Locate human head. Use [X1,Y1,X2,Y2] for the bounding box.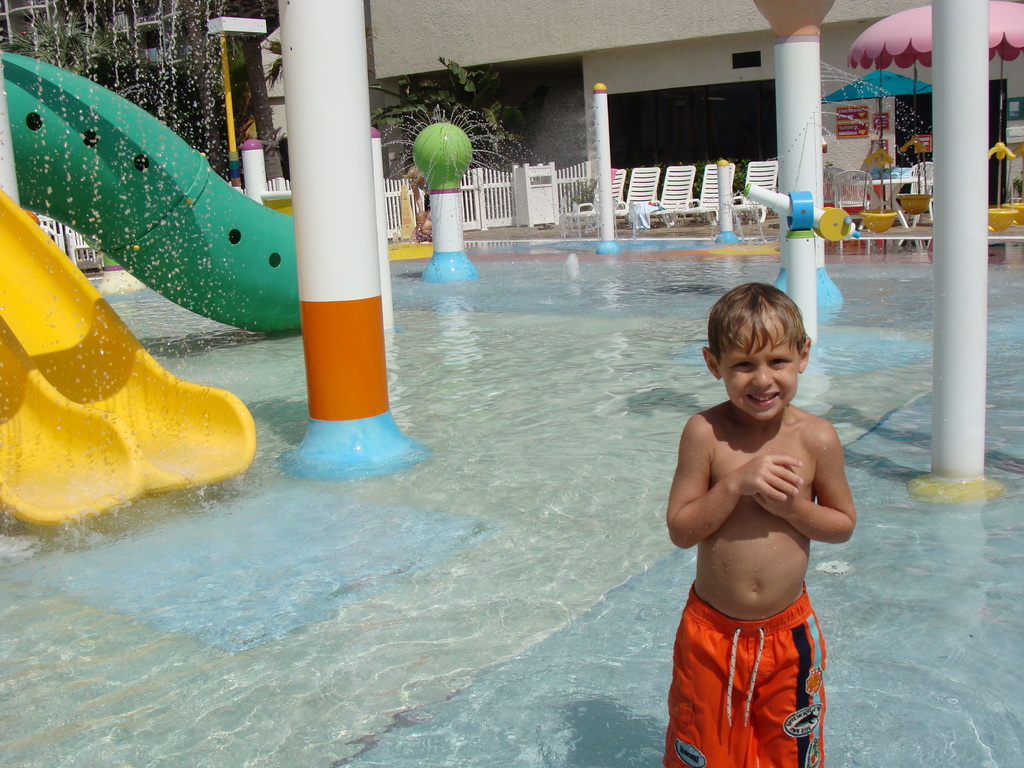
[687,276,817,433].
